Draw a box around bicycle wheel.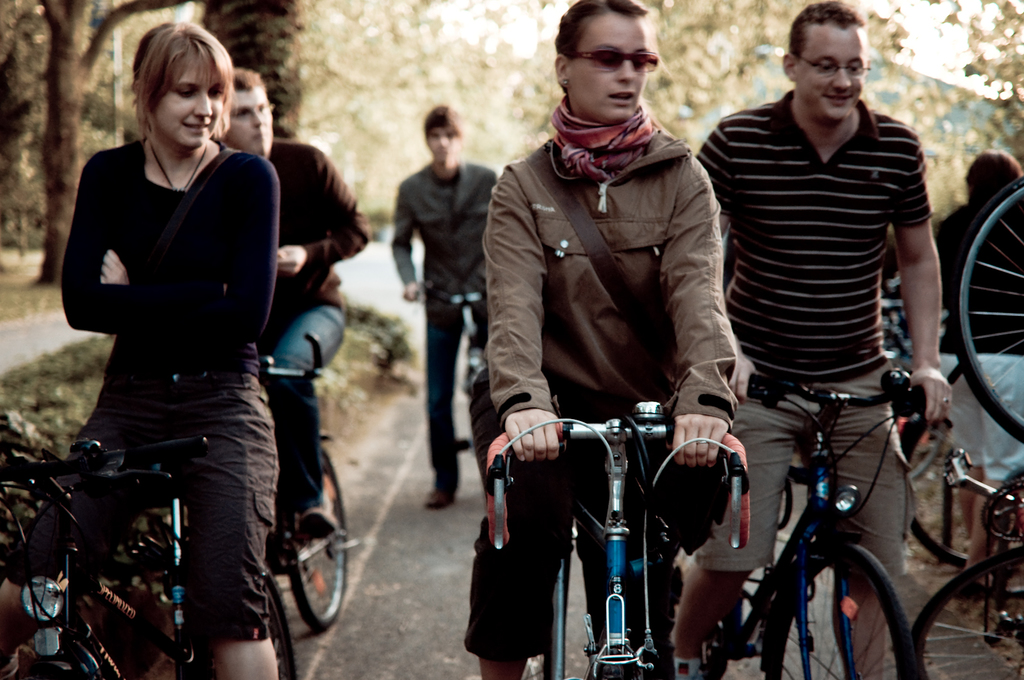
box=[668, 601, 726, 679].
